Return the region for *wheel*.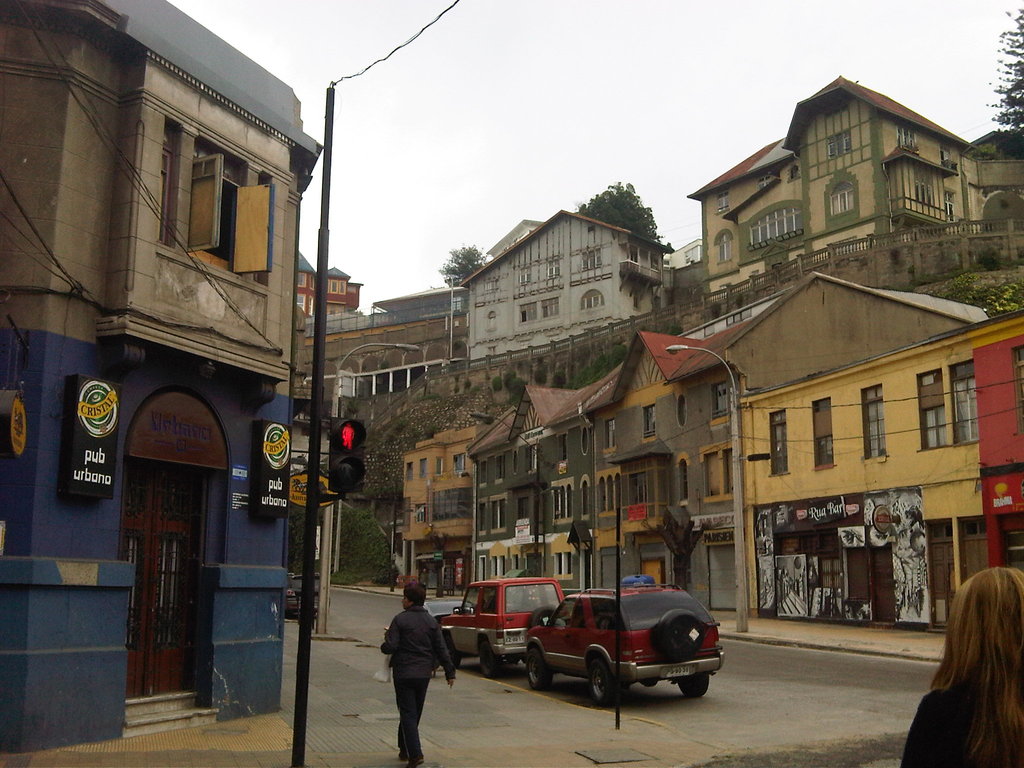
detection(677, 669, 709, 701).
